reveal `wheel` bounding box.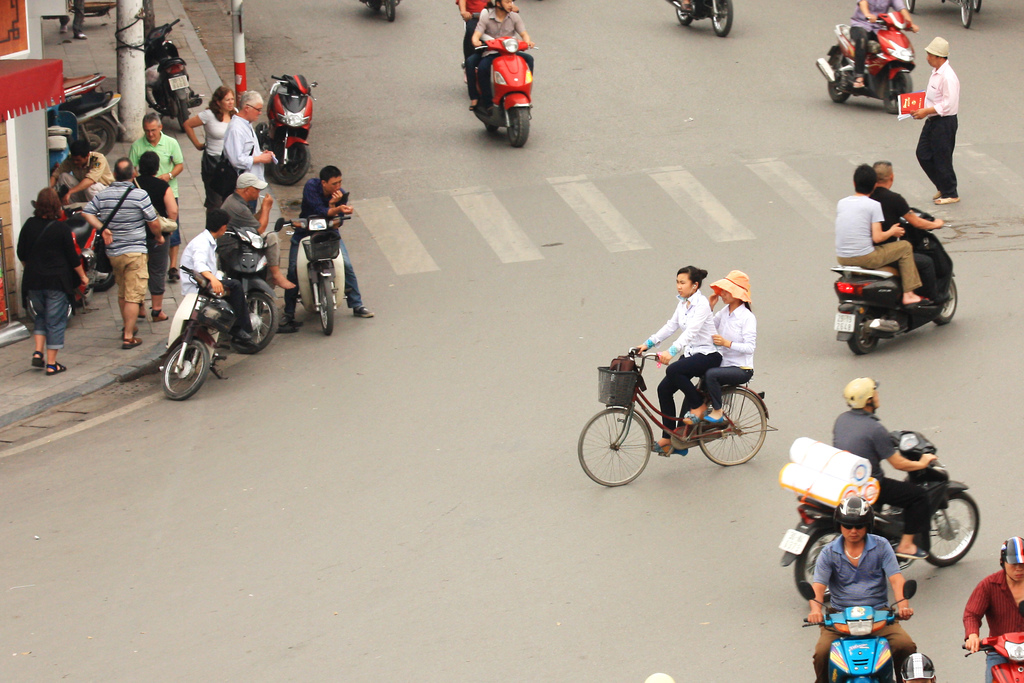
Revealed: [229, 293, 276, 356].
